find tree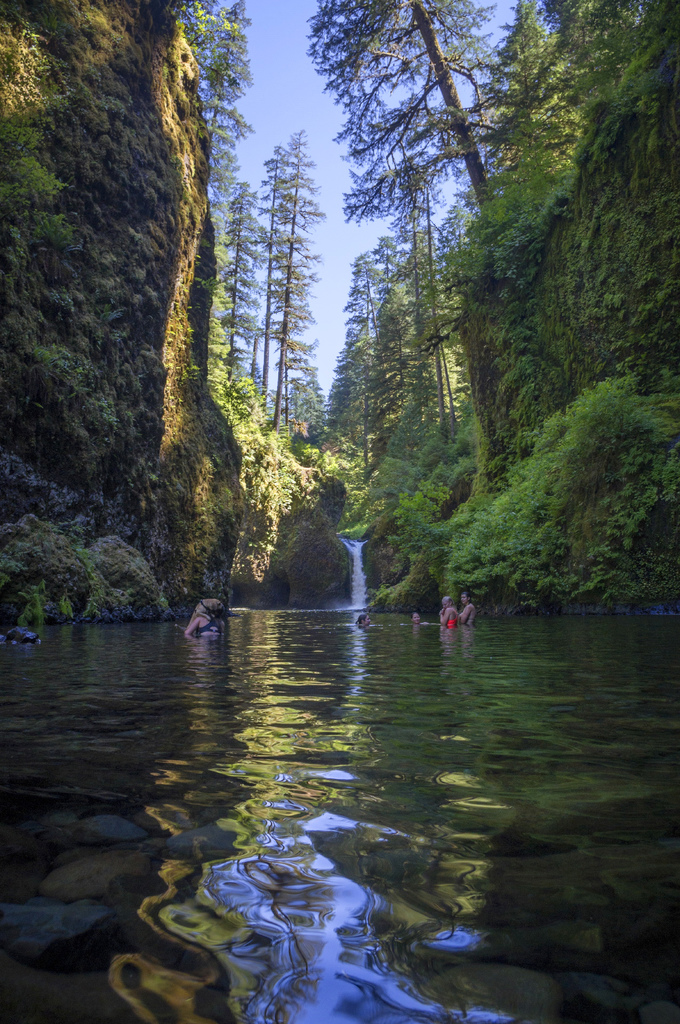
[left=220, top=175, right=259, bottom=380]
